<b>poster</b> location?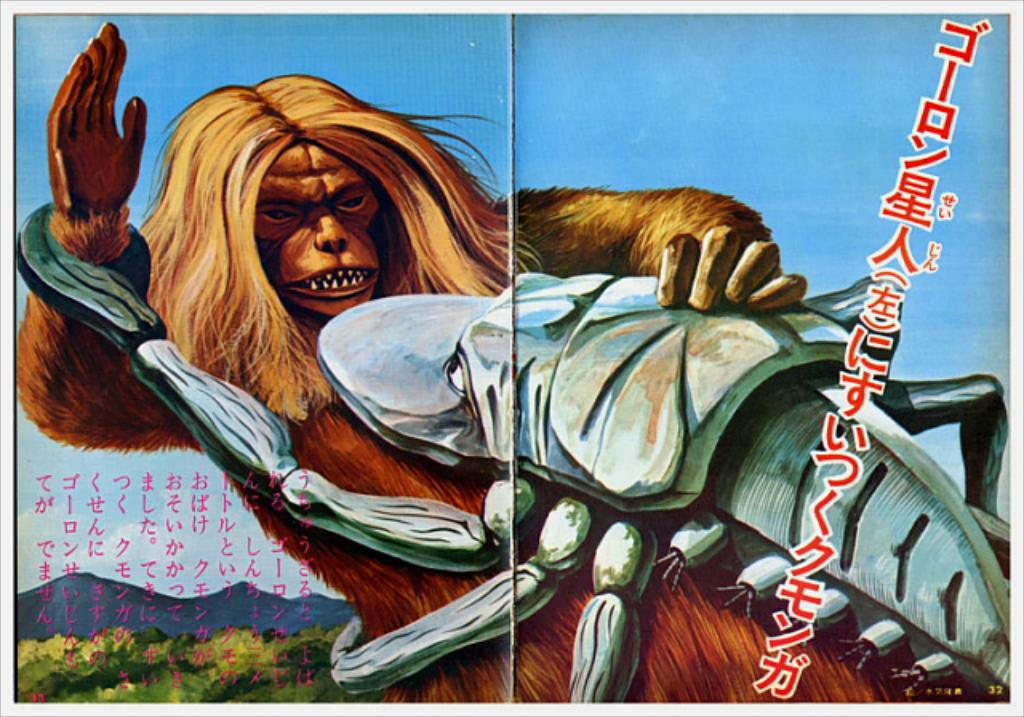
rect(8, 8, 1011, 704)
